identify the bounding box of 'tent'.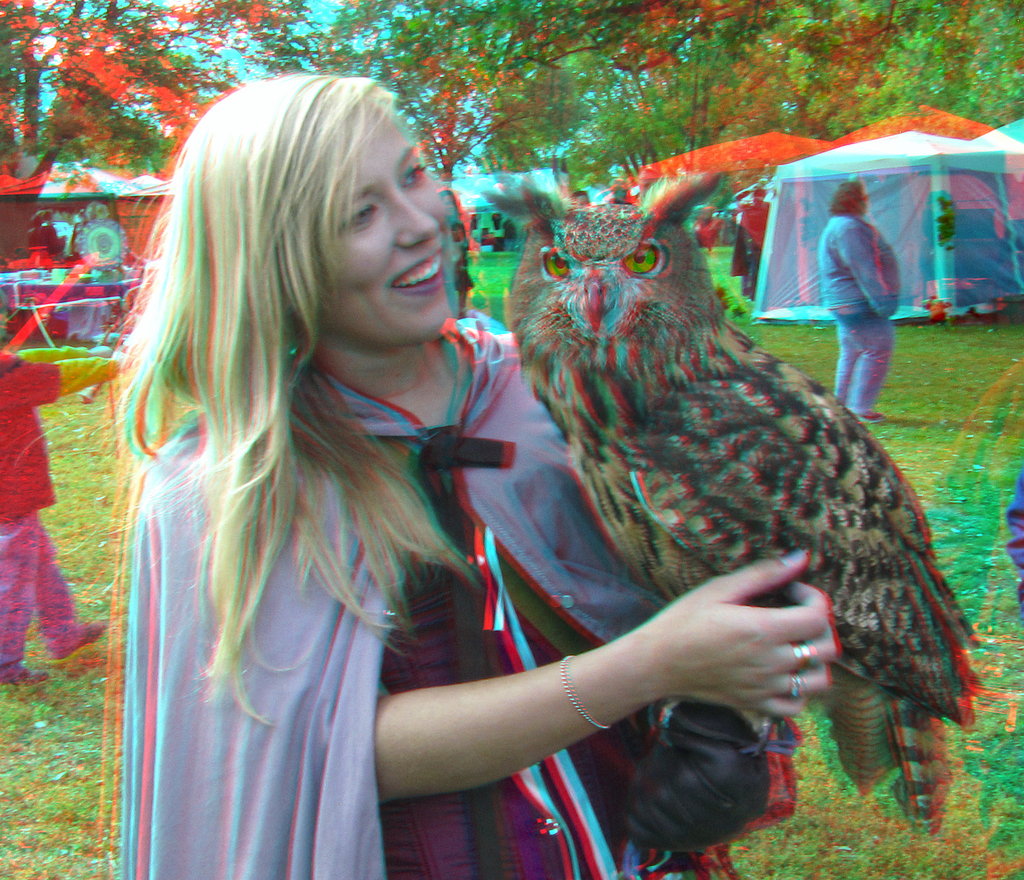
<bbox>624, 122, 828, 223</bbox>.
